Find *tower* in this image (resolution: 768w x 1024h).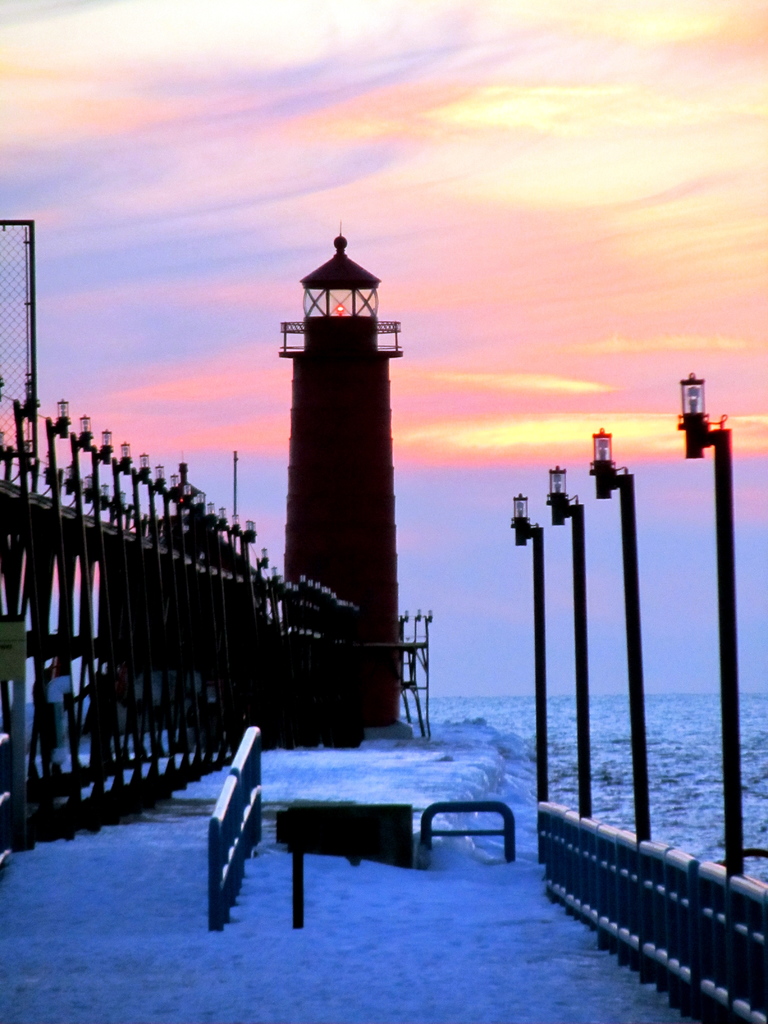
(279, 230, 401, 726).
